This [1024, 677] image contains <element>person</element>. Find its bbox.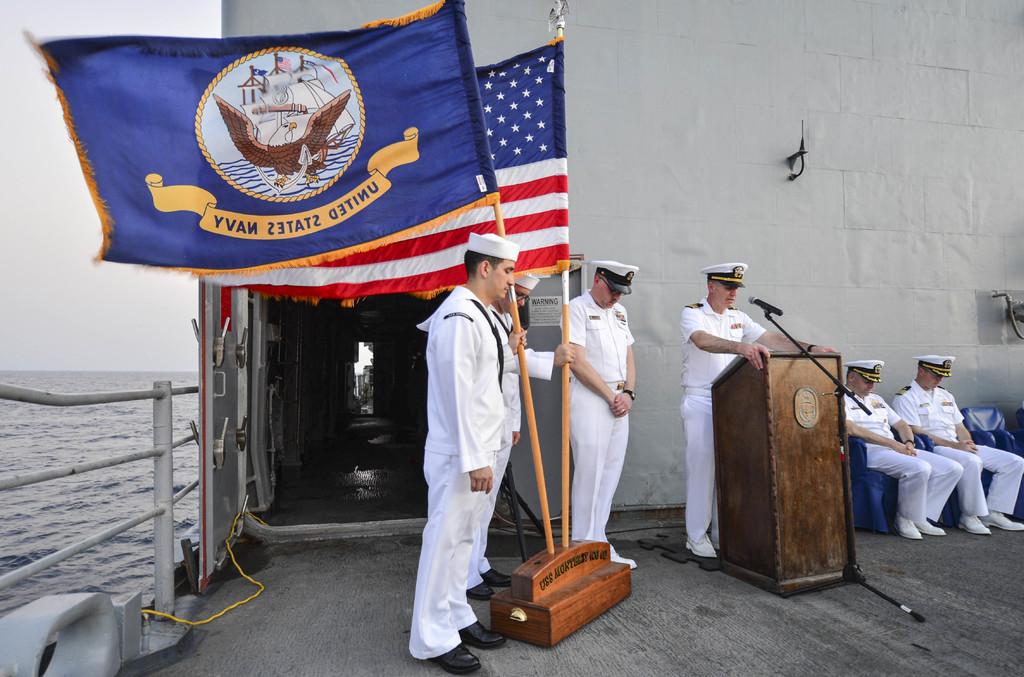
[left=674, top=265, right=839, bottom=563].
